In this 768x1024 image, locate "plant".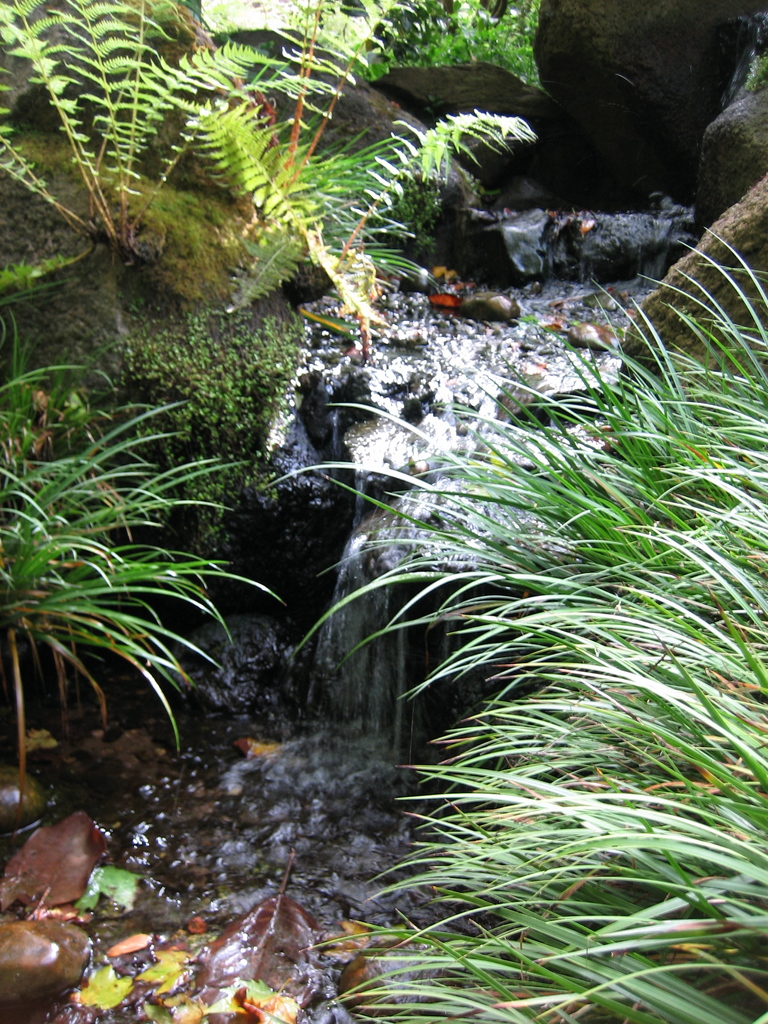
Bounding box: x1=0, y1=0, x2=548, y2=314.
